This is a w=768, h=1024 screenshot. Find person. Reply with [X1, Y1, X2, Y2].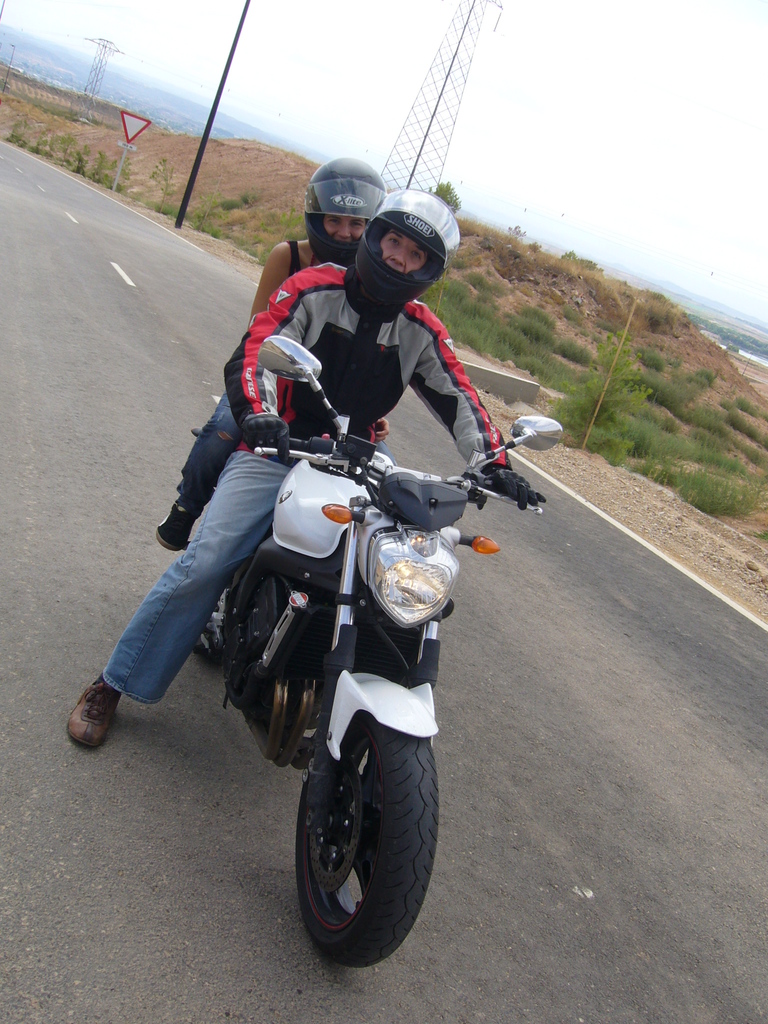
[61, 185, 541, 744].
